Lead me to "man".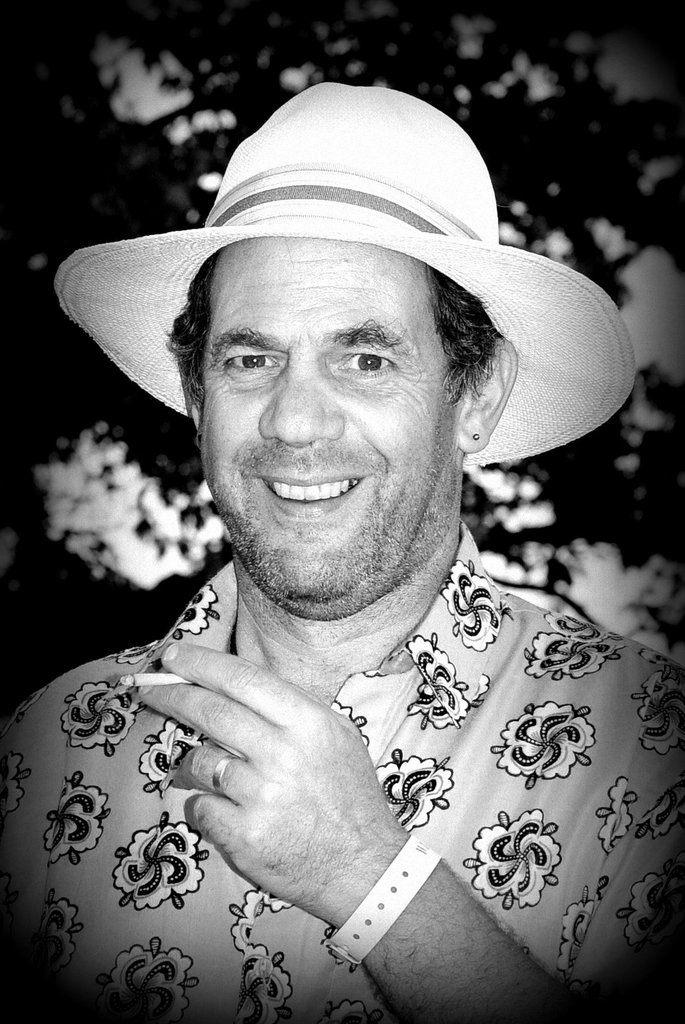
Lead to bbox(0, 77, 684, 1023).
